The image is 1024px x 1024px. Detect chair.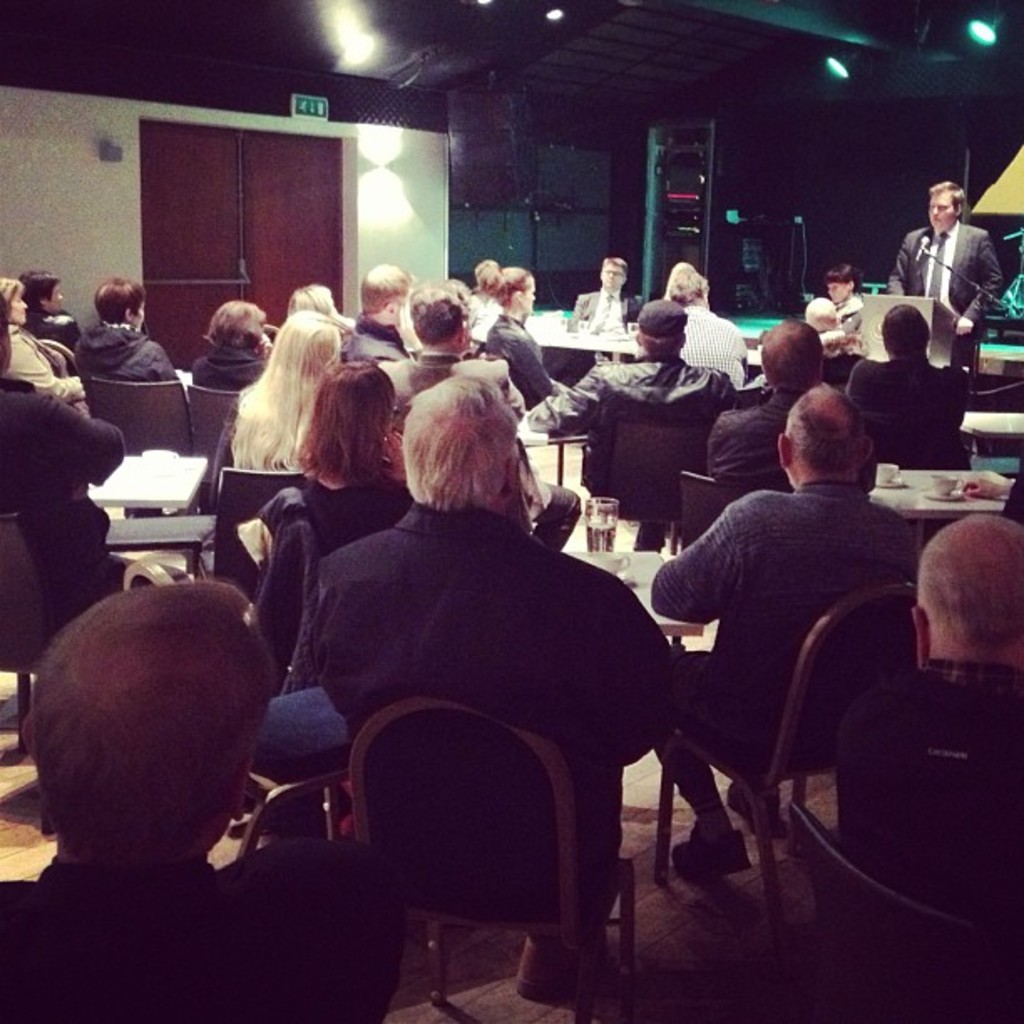
Detection: region(0, 509, 70, 760).
